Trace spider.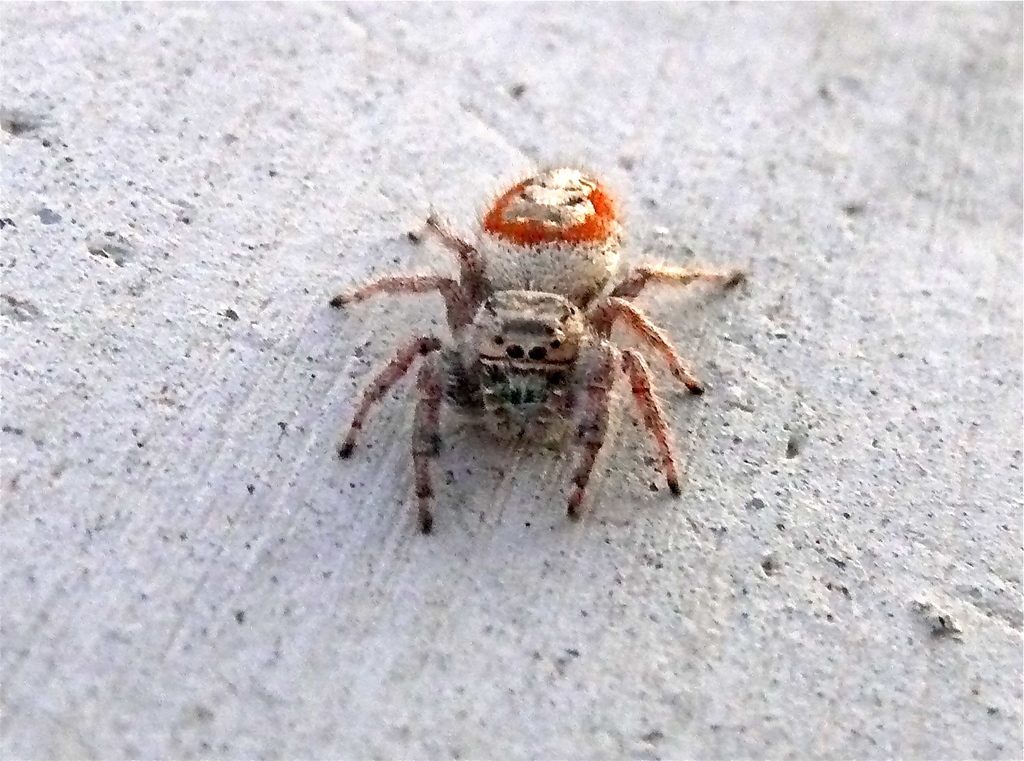
Traced to {"left": 320, "top": 149, "right": 746, "bottom": 537}.
